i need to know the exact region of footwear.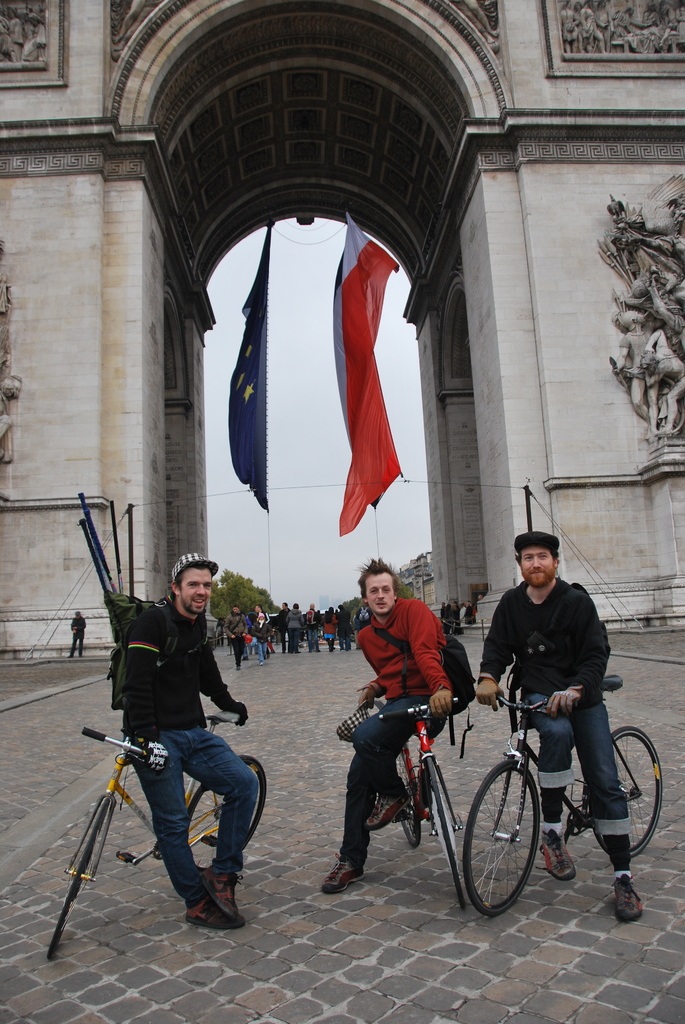
Region: <box>539,829,580,884</box>.
